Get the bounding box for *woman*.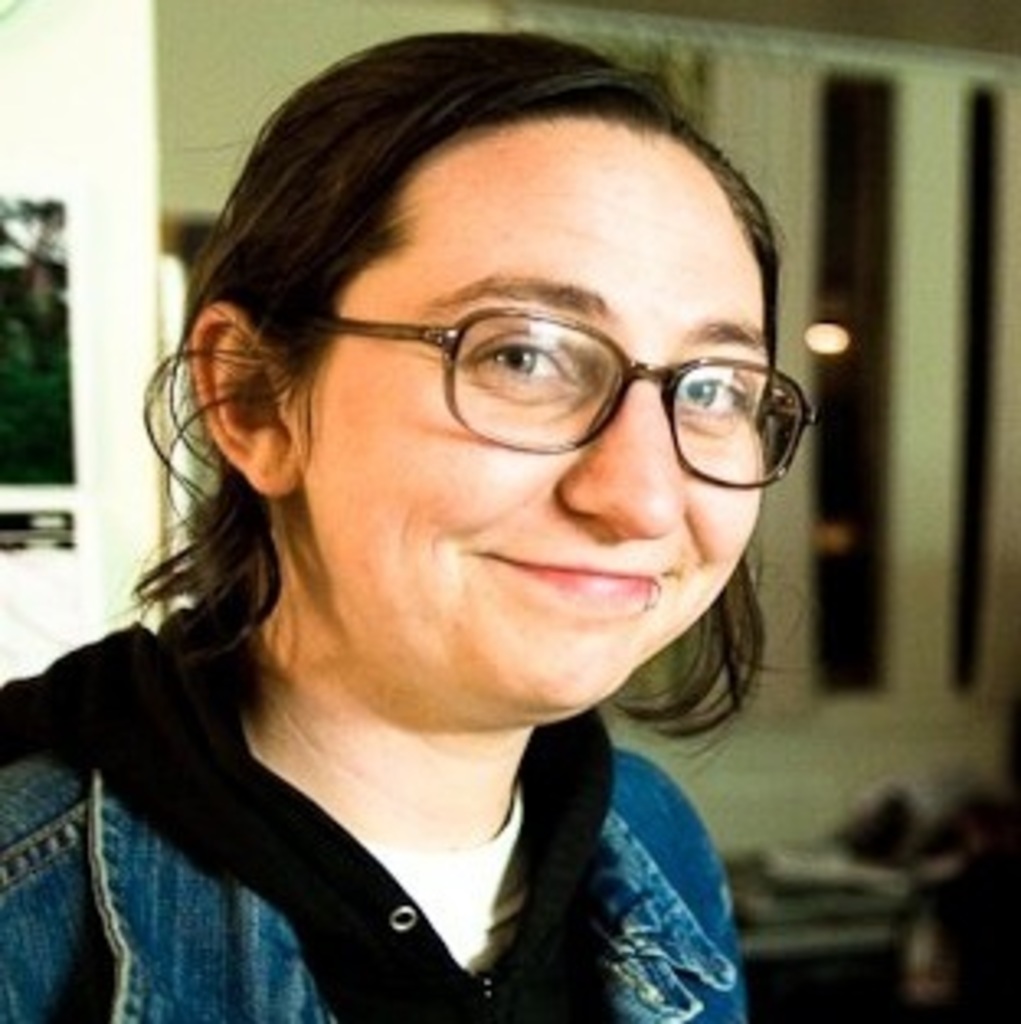
x1=43, y1=69, x2=903, y2=1023.
